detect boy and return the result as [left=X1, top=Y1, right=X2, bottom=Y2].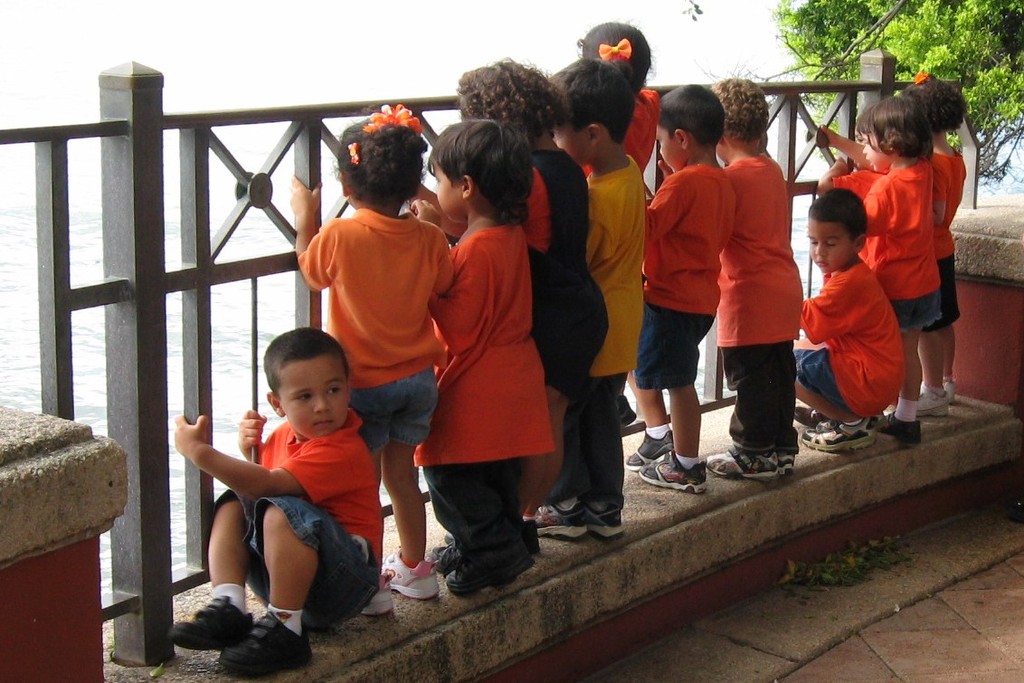
[left=785, top=192, right=904, bottom=451].
